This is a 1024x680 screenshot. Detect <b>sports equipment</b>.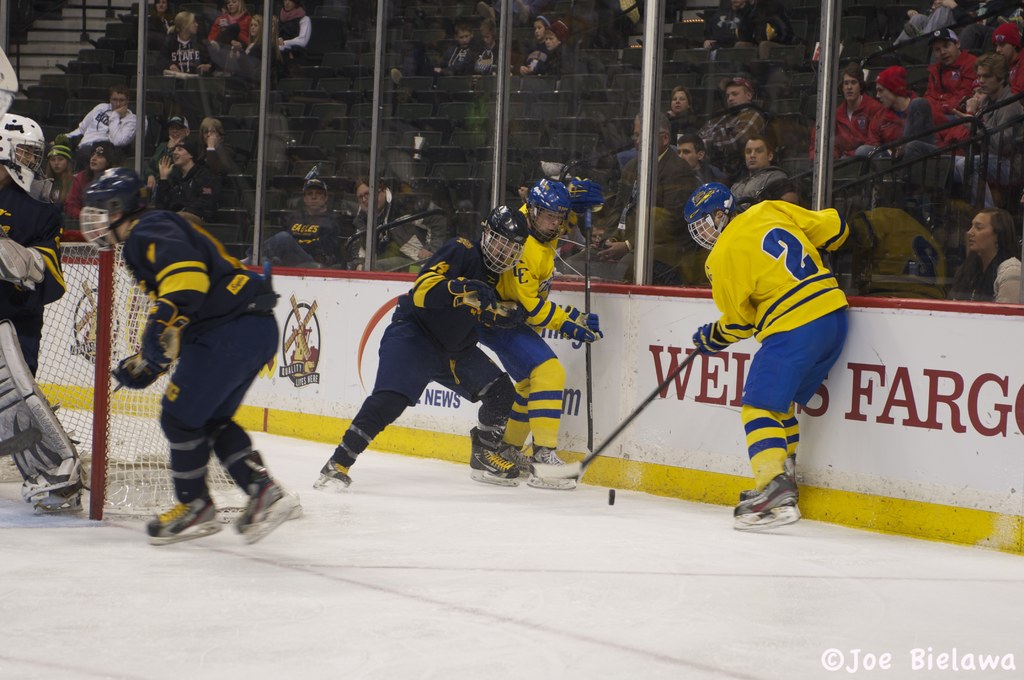
525 177 567 243.
